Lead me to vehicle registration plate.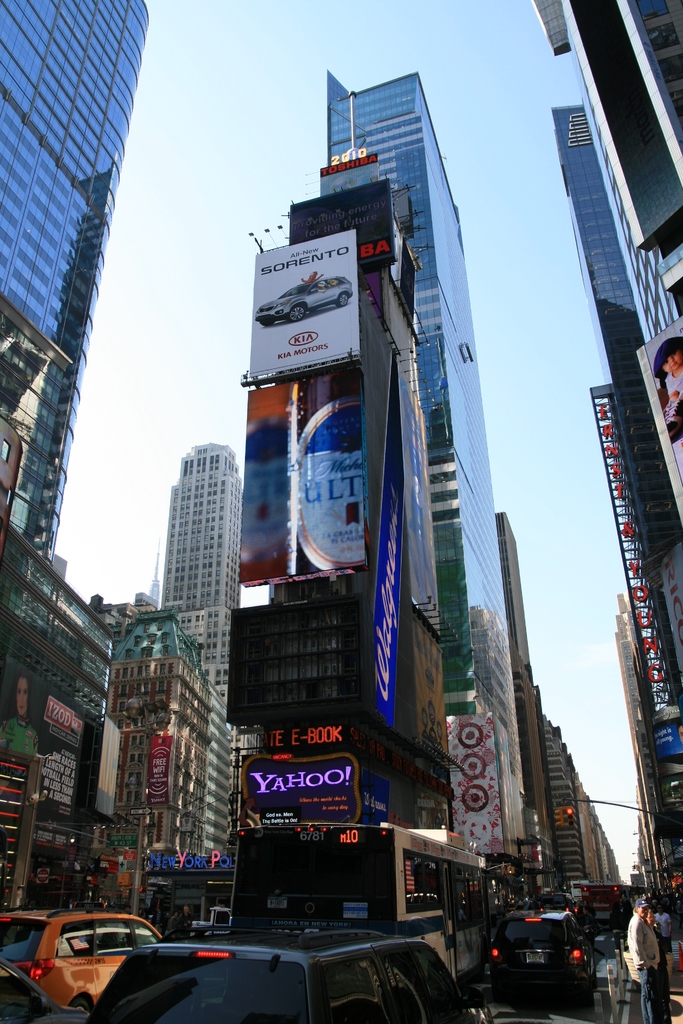
Lead to select_region(525, 953, 544, 964).
